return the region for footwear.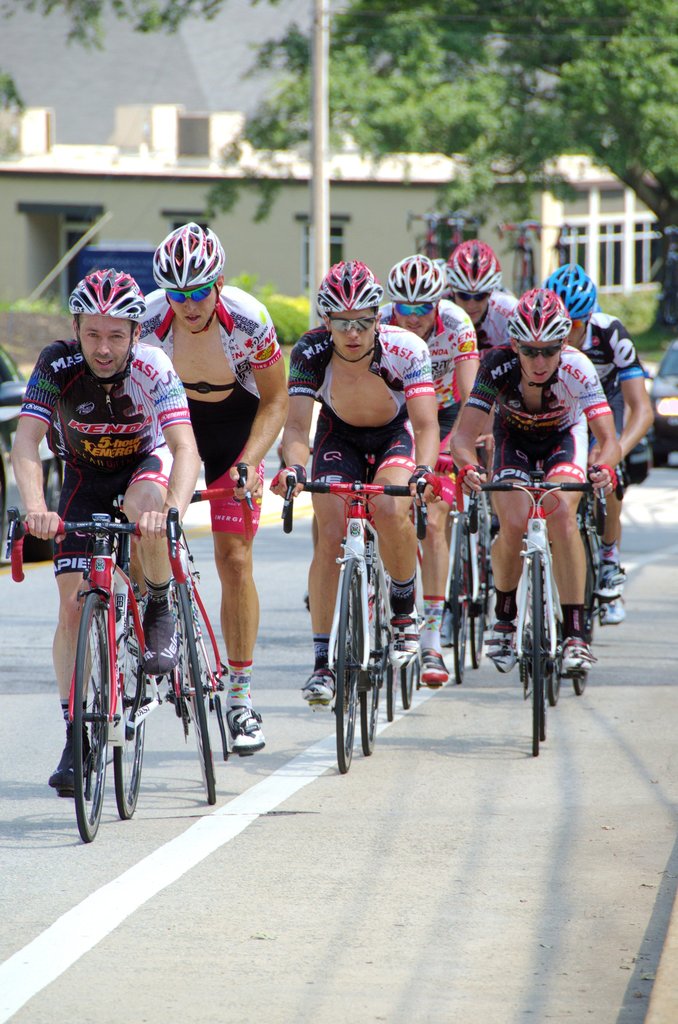
(488,616,521,652).
